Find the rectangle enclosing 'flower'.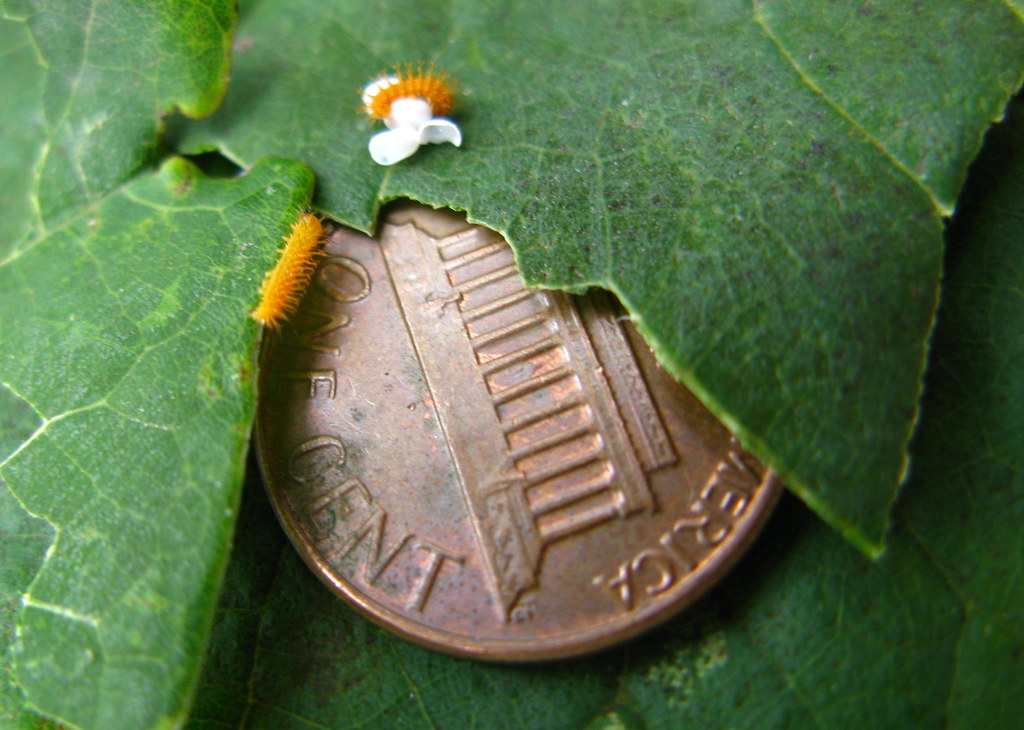
bbox(361, 60, 469, 156).
